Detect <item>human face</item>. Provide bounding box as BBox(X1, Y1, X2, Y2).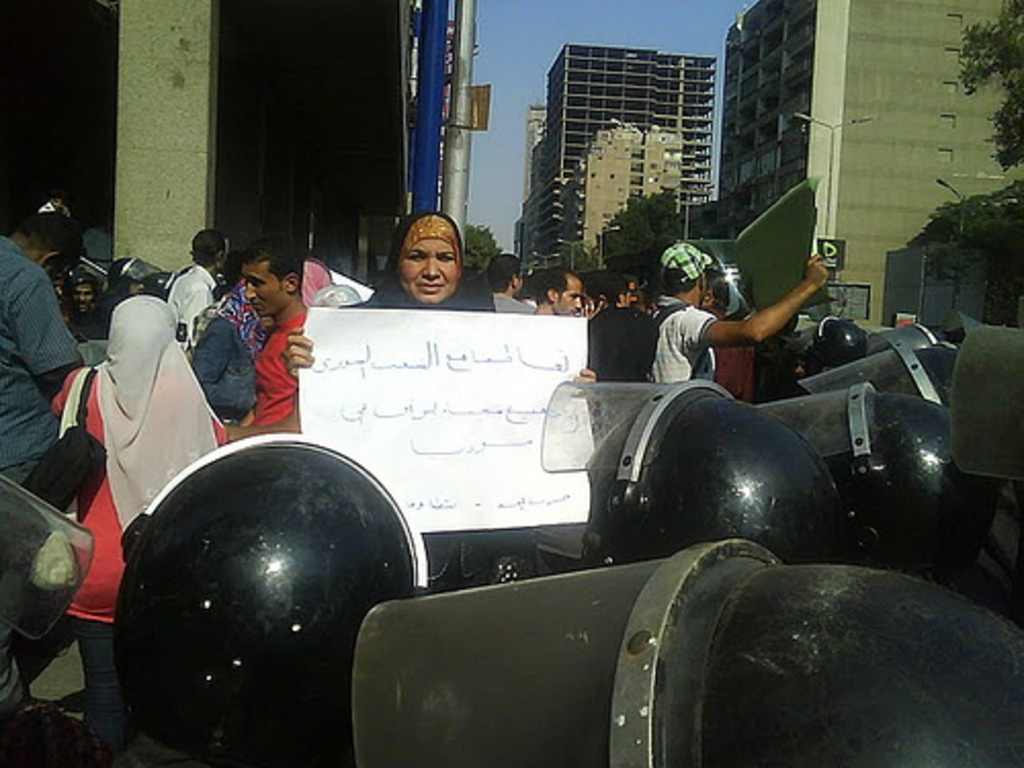
BBox(553, 272, 586, 315).
